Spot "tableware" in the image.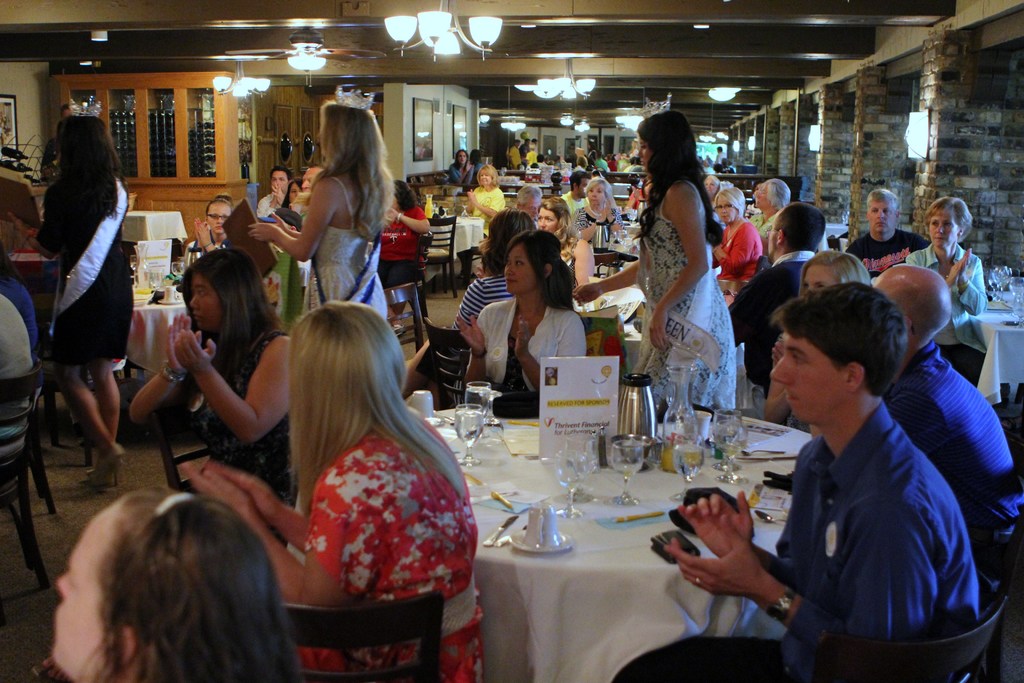
"tableware" found at BBox(465, 384, 492, 434).
